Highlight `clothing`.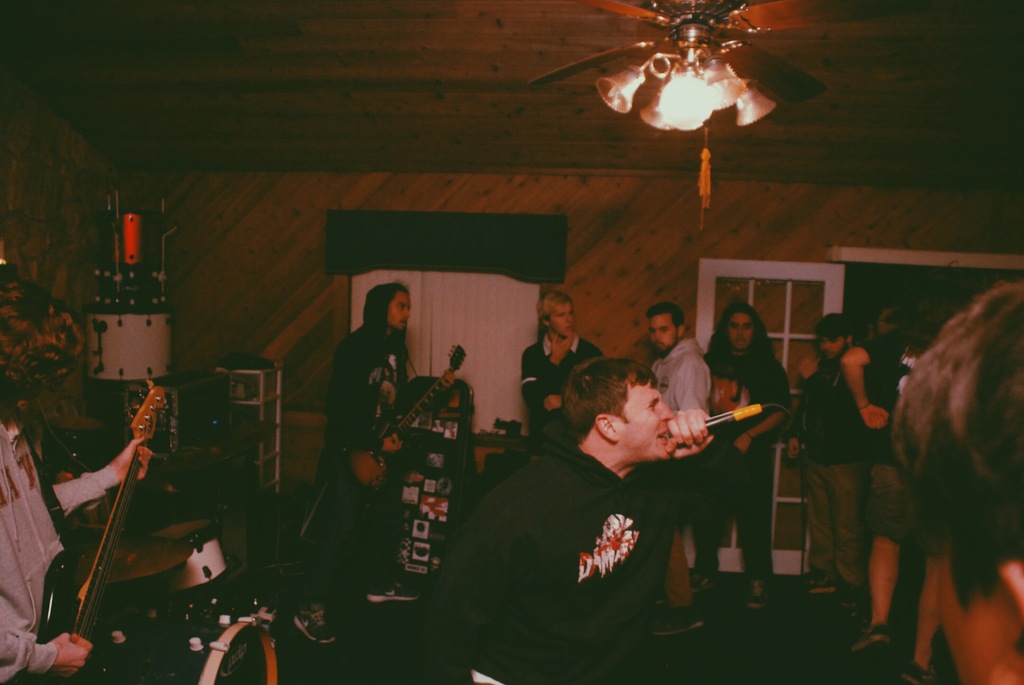
Highlighted region: (left=328, top=283, right=422, bottom=493).
